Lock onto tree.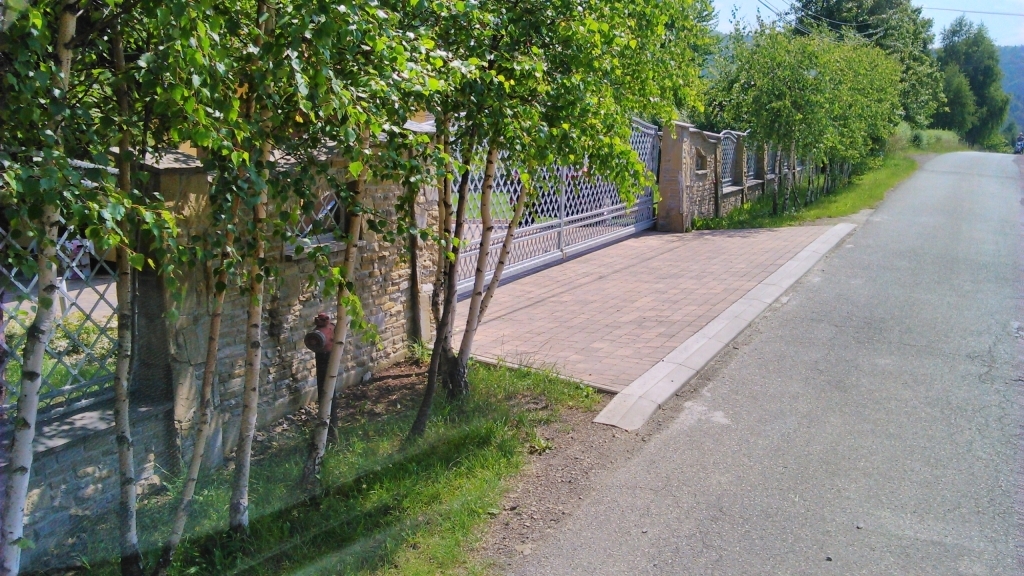
Locked: region(701, 3, 909, 189).
